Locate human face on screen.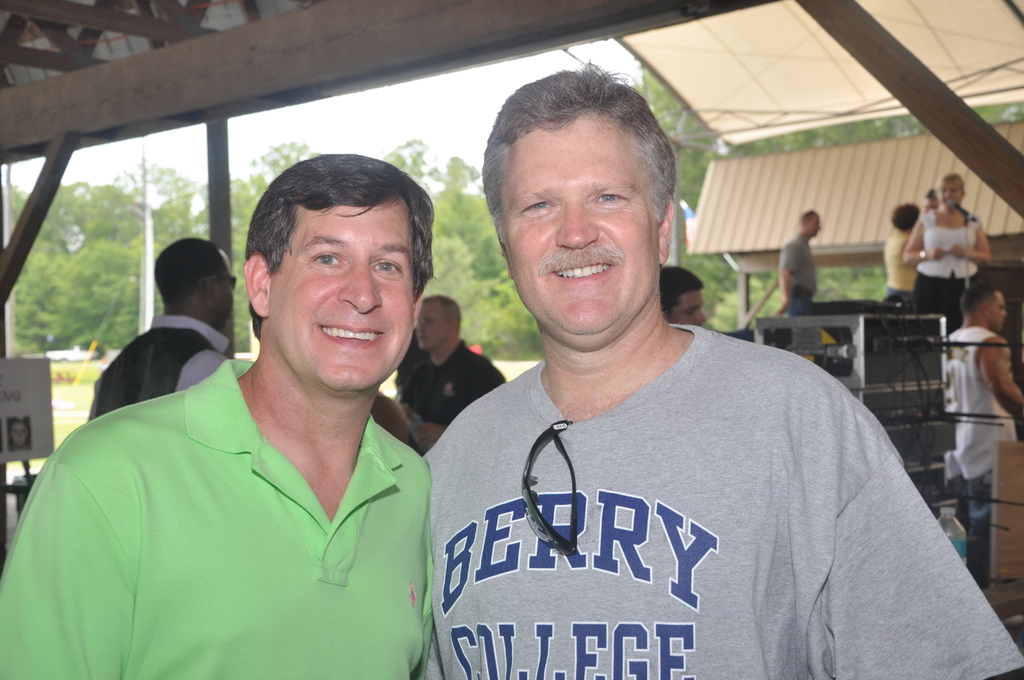
On screen at {"left": 499, "top": 113, "right": 652, "bottom": 338}.
